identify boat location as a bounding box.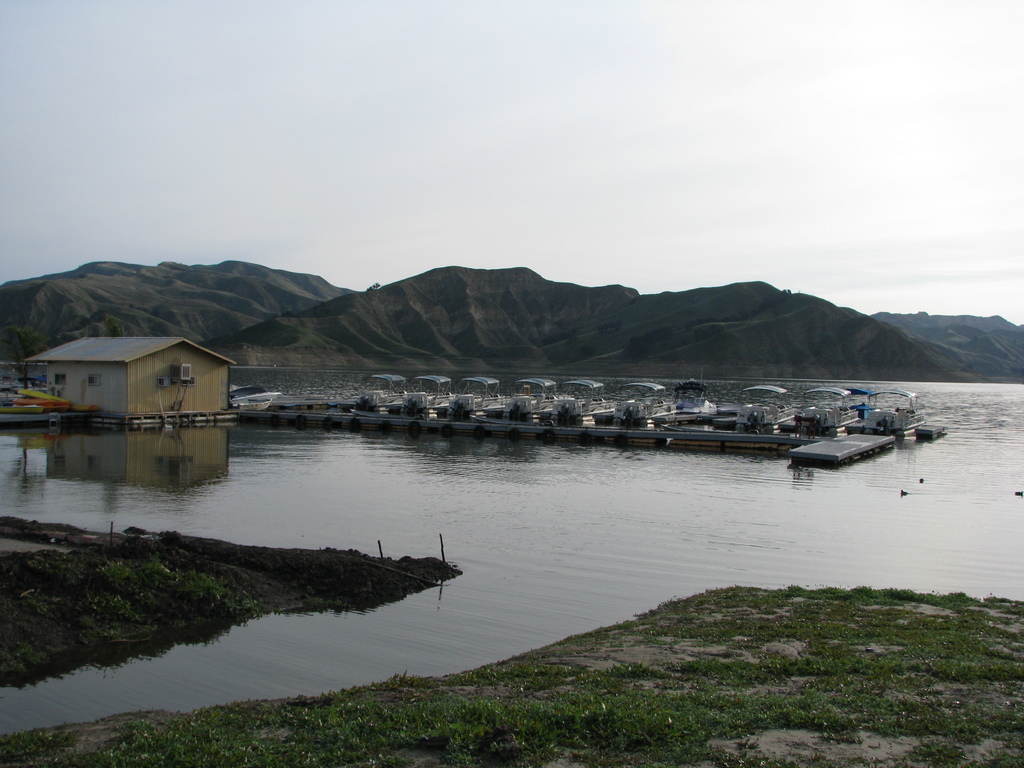
{"x1": 442, "y1": 380, "x2": 498, "y2": 420}.
